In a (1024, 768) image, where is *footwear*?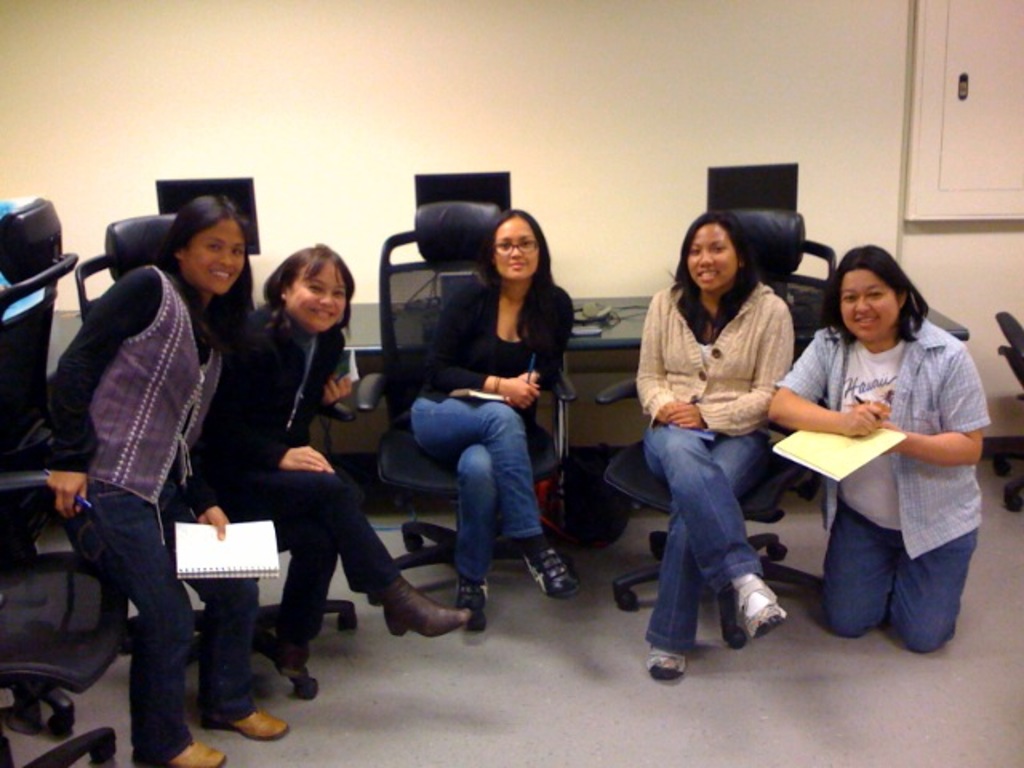
locate(379, 571, 480, 637).
